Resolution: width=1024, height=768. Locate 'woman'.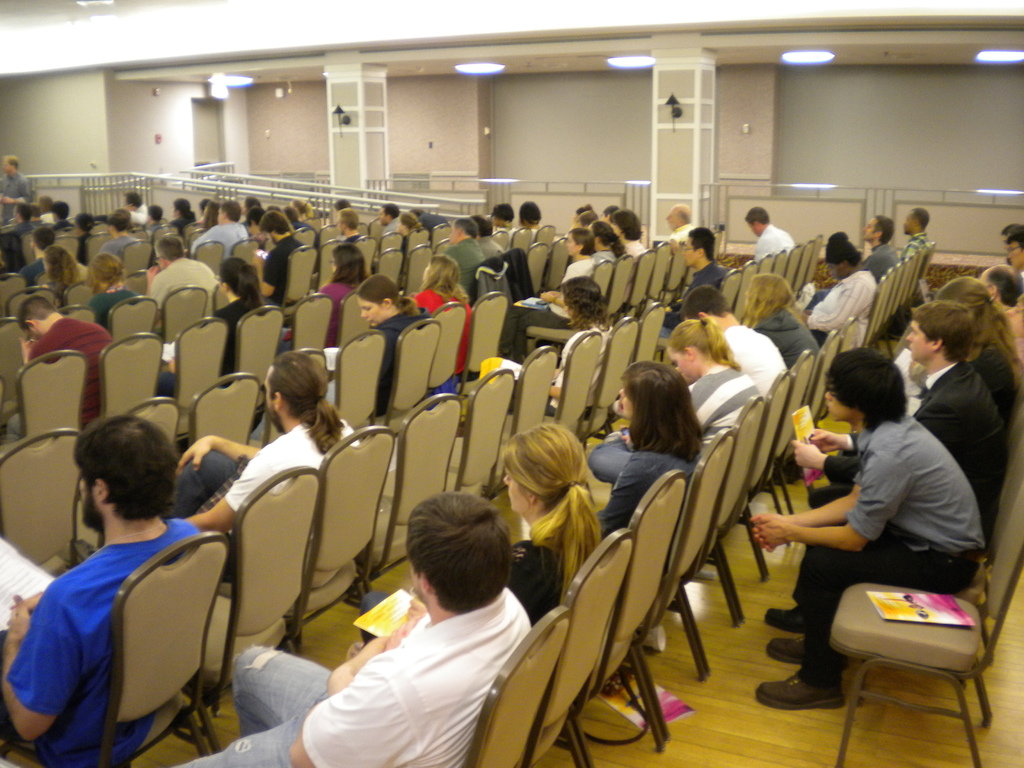
354/273/427/412.
